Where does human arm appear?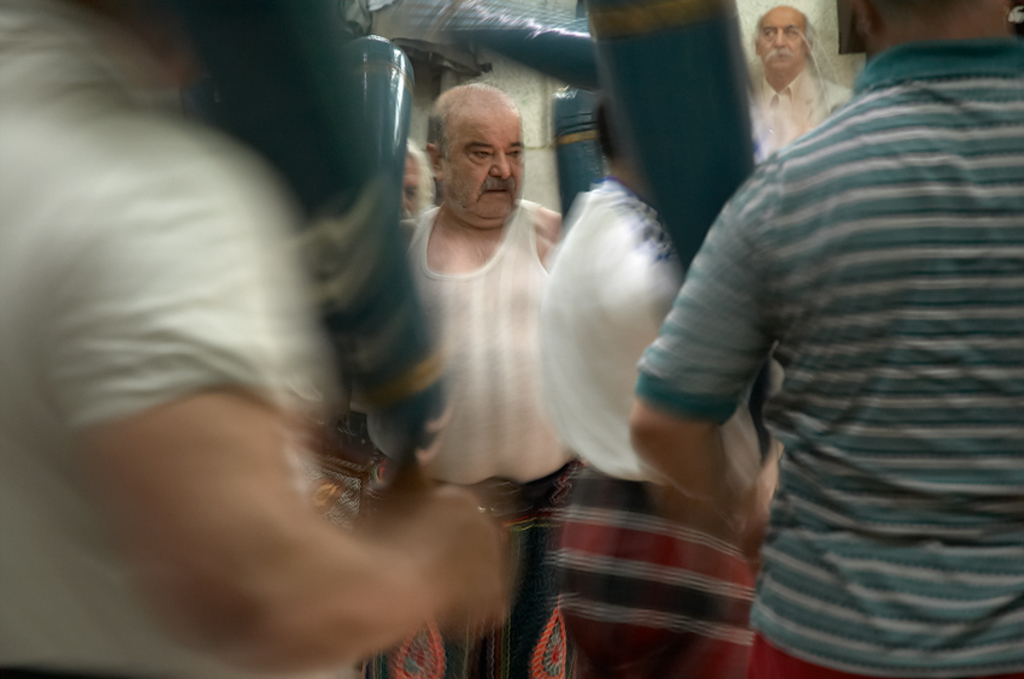
Appears at 634 201 776 566.
